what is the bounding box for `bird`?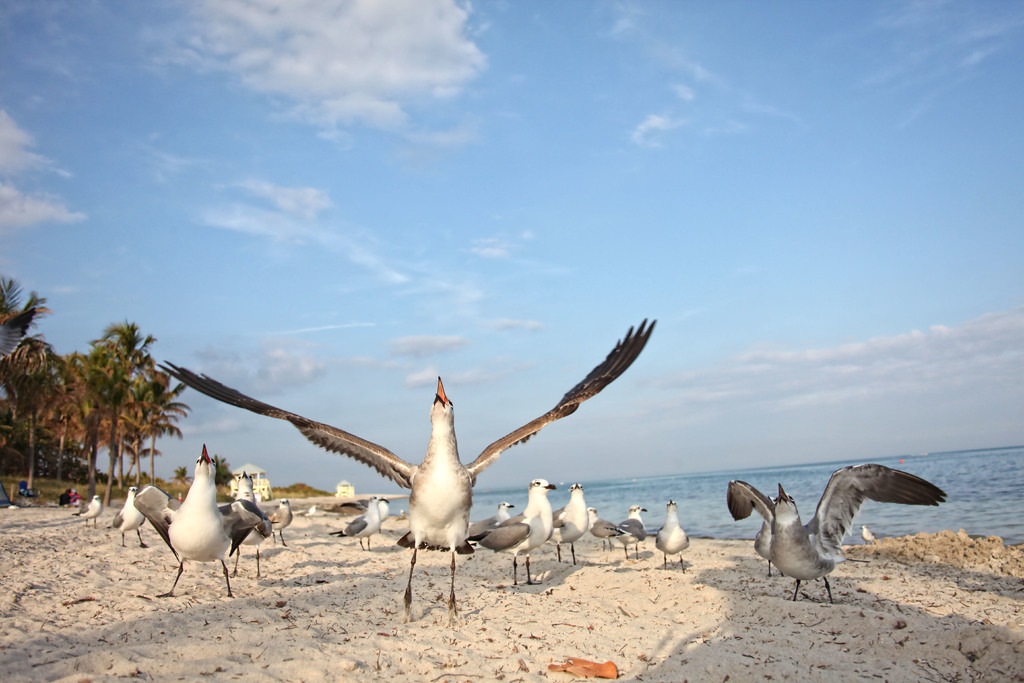
[left=458, top=499, right=522, bottom=562].
